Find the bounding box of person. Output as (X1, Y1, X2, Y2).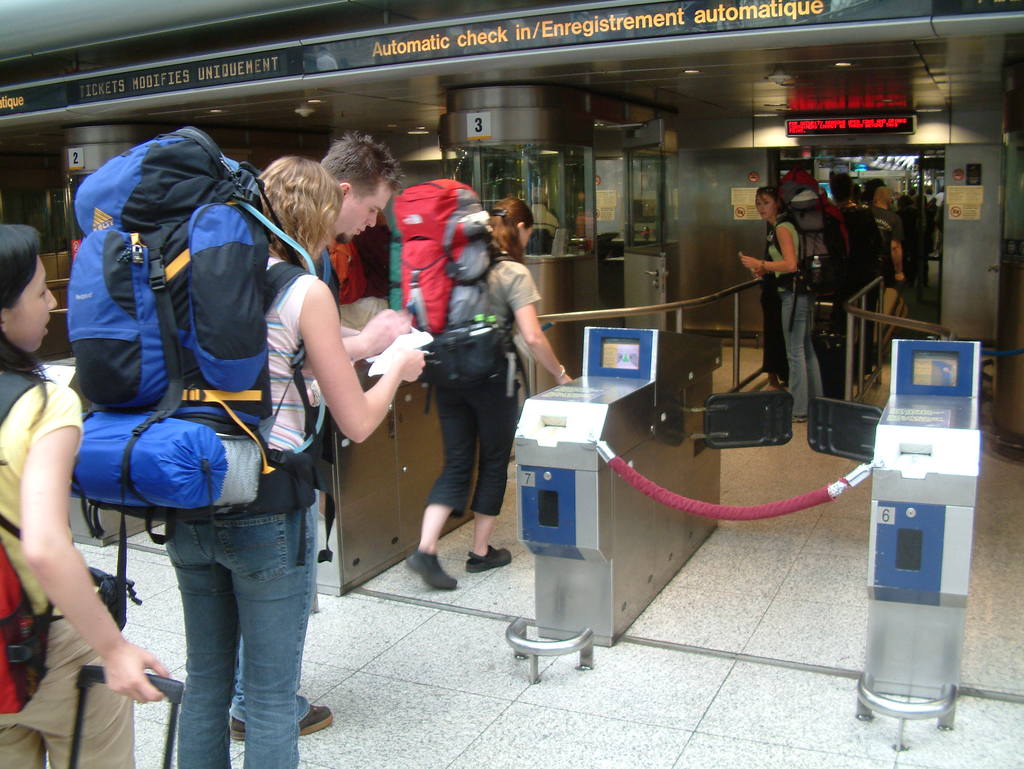
(399, 192, 572, 591).
